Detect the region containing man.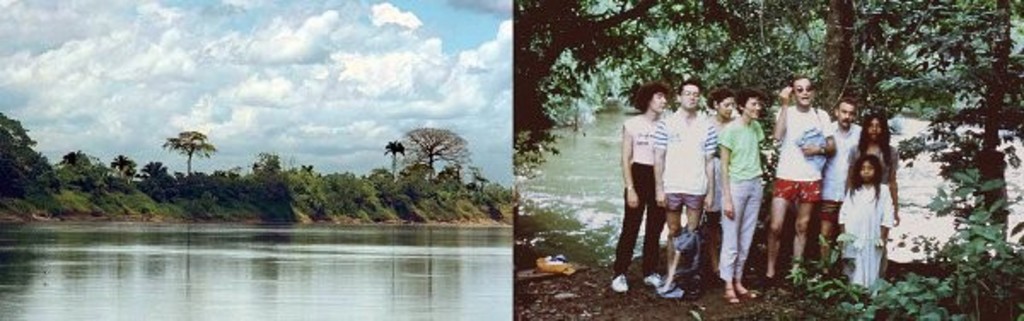
[763, 72, 840, 301].
